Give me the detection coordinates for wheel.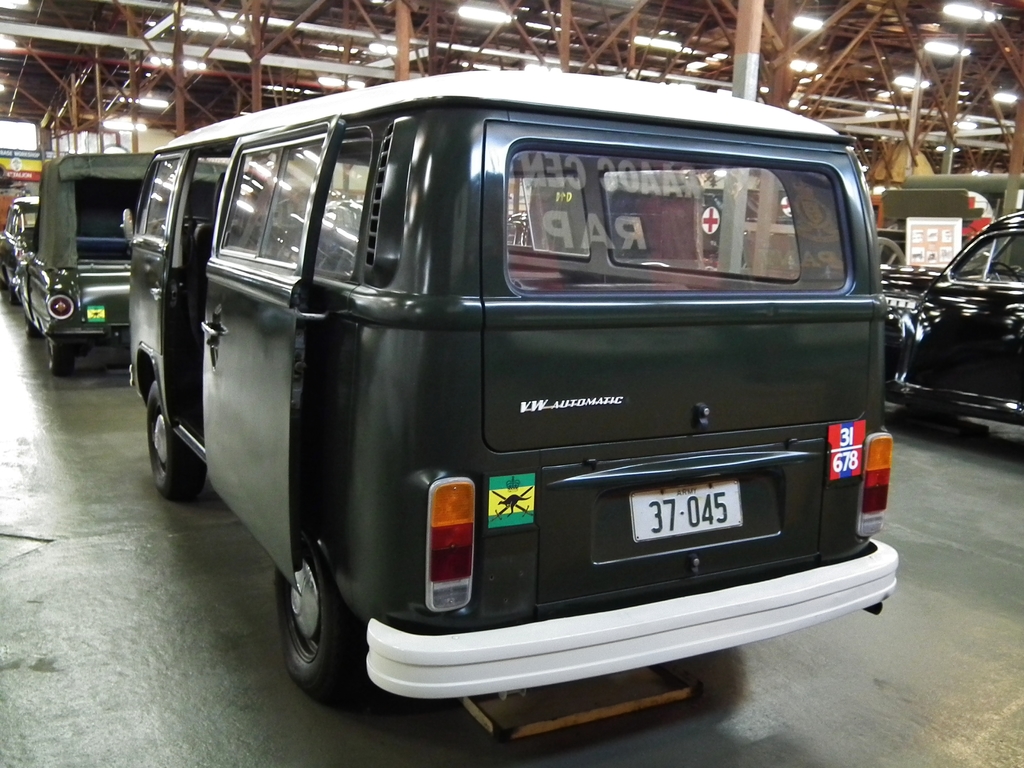
pyautogui.locateOnScreen(9, 285, 18, 305).
